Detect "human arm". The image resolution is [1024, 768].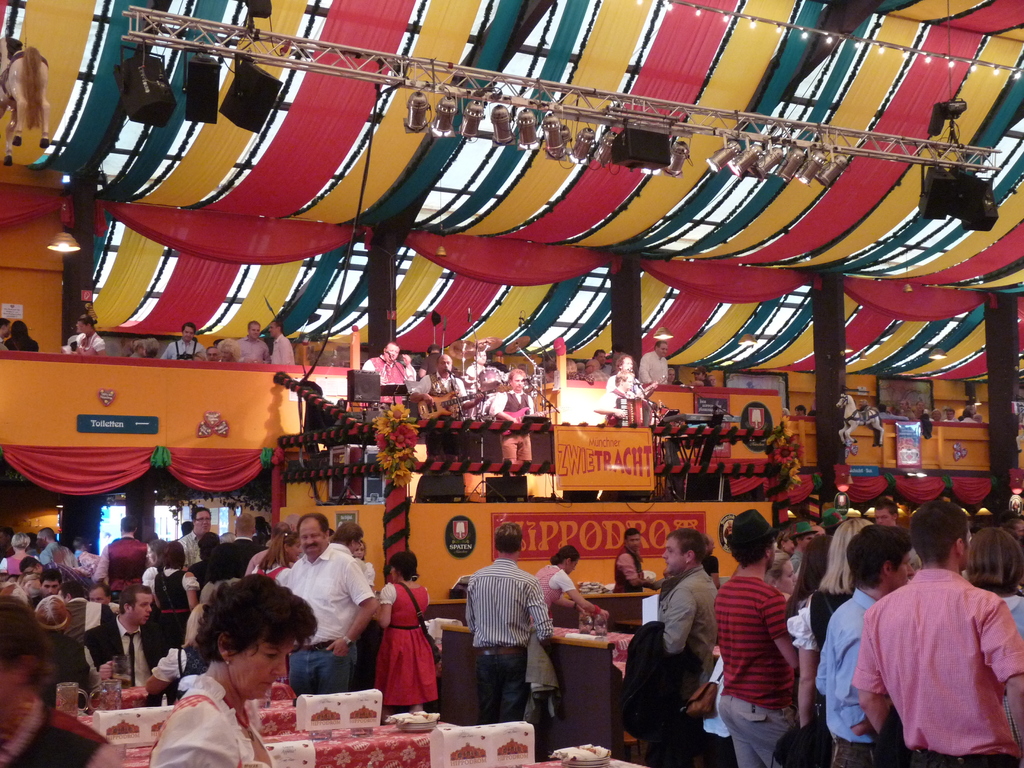
{"left": 639, "top": 352, "right": 652, "bottom": 384}.
